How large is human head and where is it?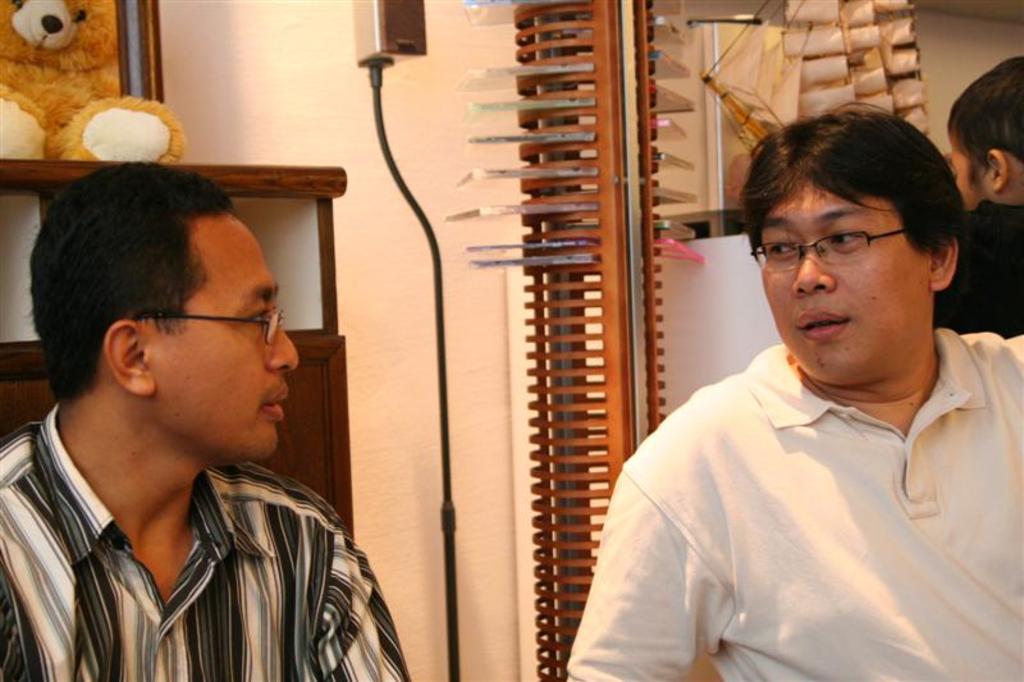
Bounding box: {"x1": 748, "y1": 101, "x2": 966, "y2": 372}.
